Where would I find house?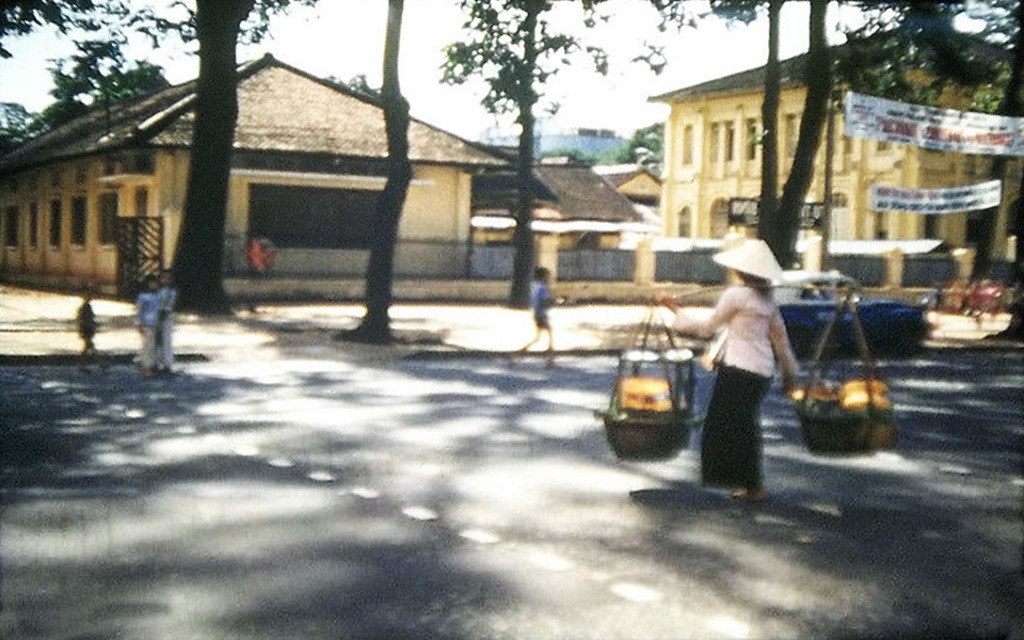
At l=649, t=21, r=1023, b=287.
